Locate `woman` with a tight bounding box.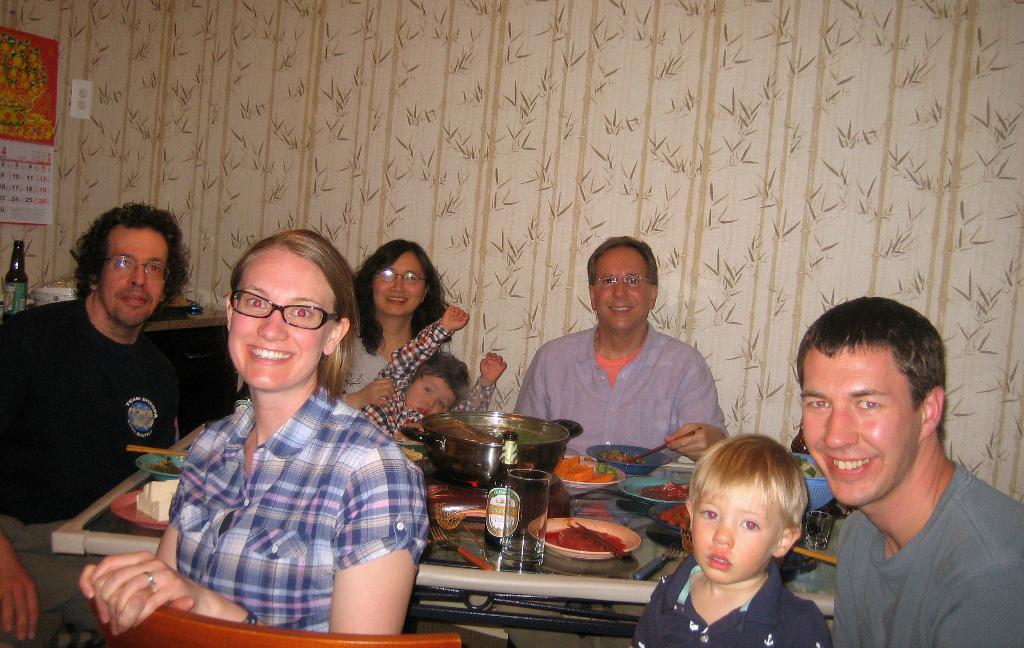
(76,231,432,638).
